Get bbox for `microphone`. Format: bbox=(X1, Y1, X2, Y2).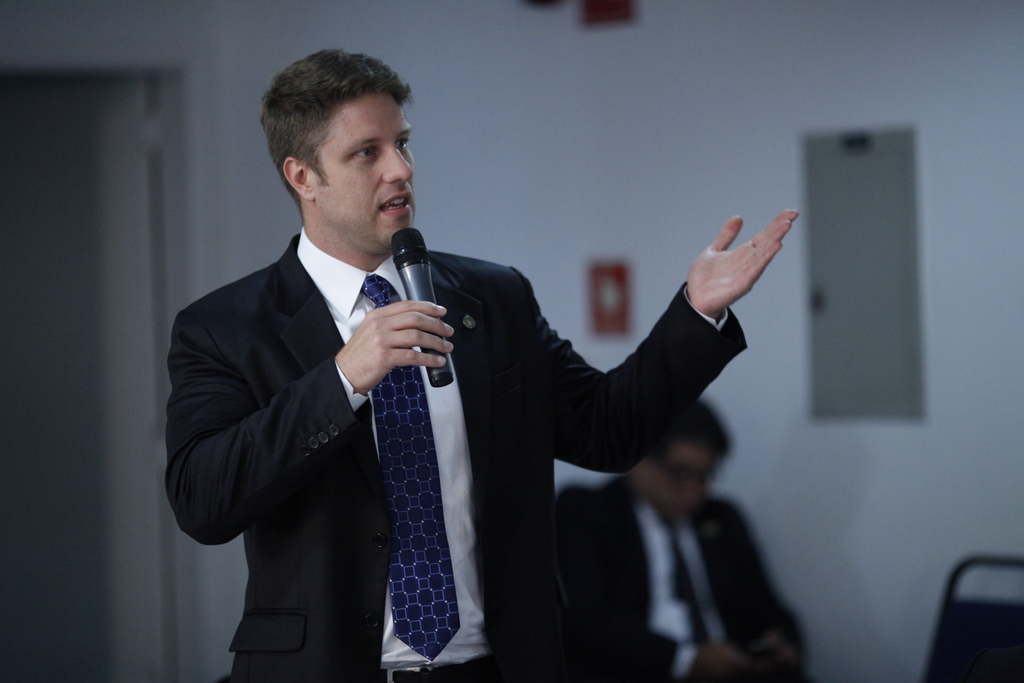
bbox=(394, 230, 456, 384).
